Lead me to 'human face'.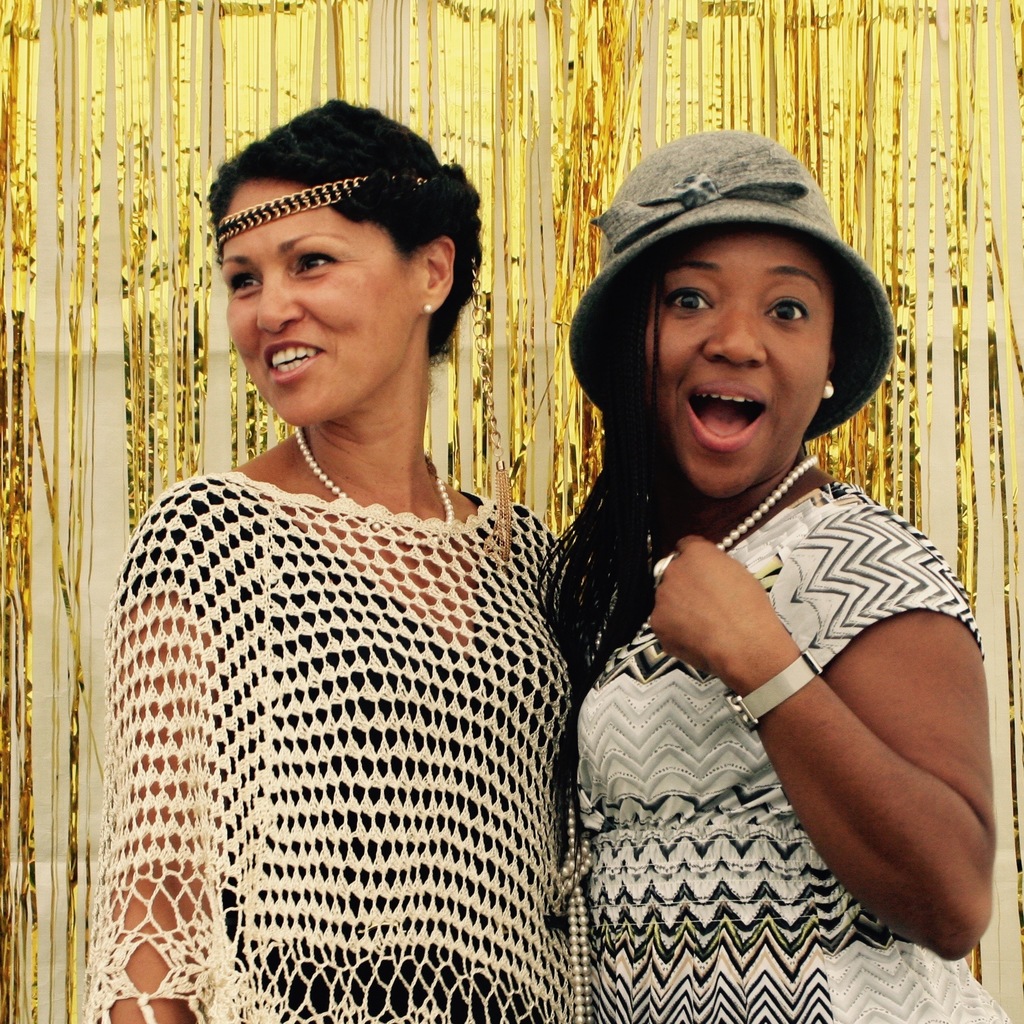
Lead to Rect(225, 180, 428, 421).
